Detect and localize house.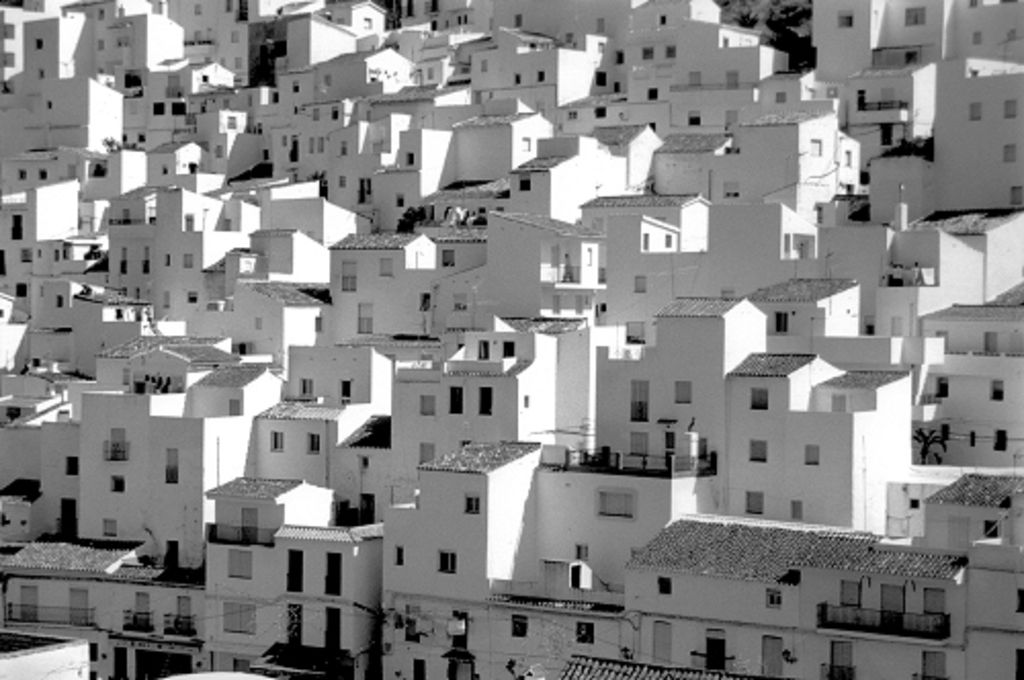
Localized at region(608, 125, 649, 184).
